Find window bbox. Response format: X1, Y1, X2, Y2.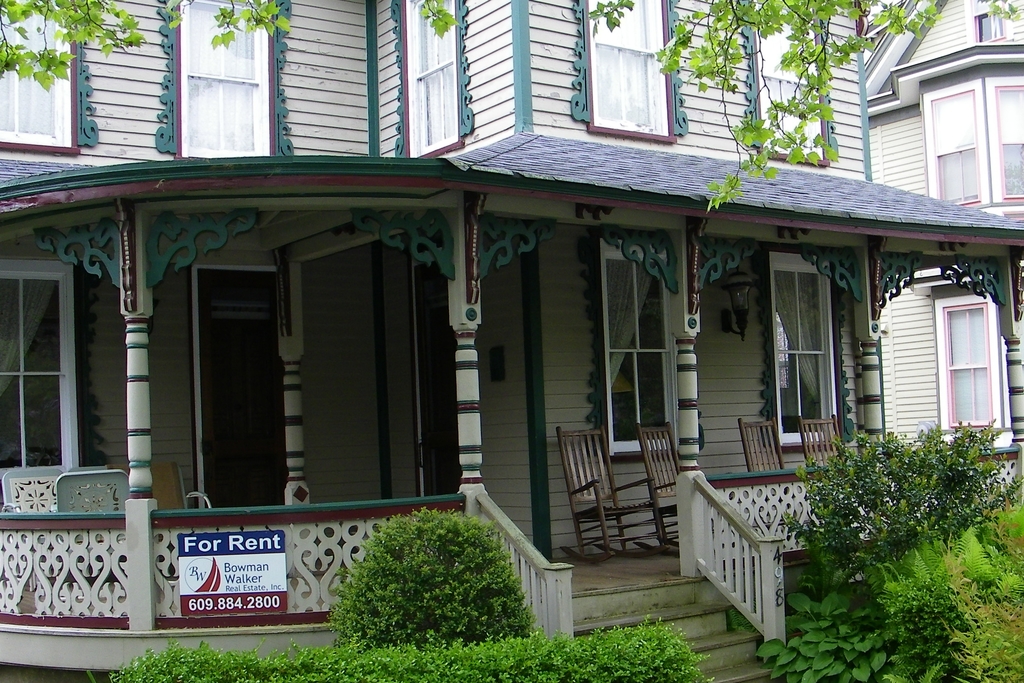
177, 0, 286, 156.
